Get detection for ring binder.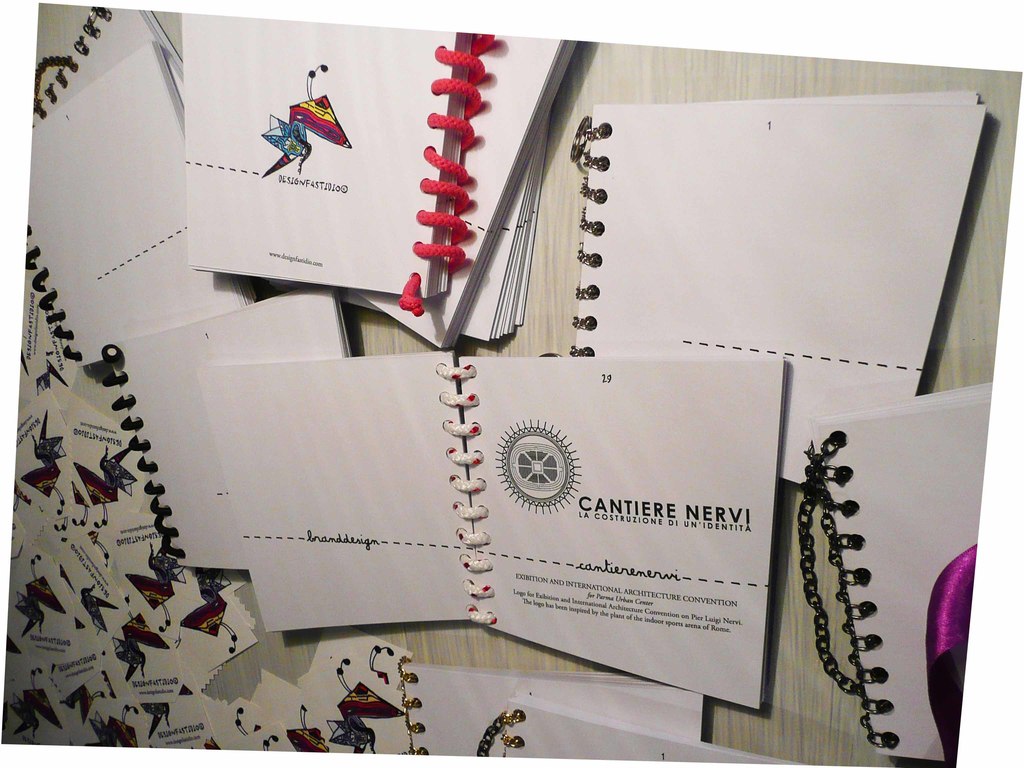
Detection: [397,26,495,310].
